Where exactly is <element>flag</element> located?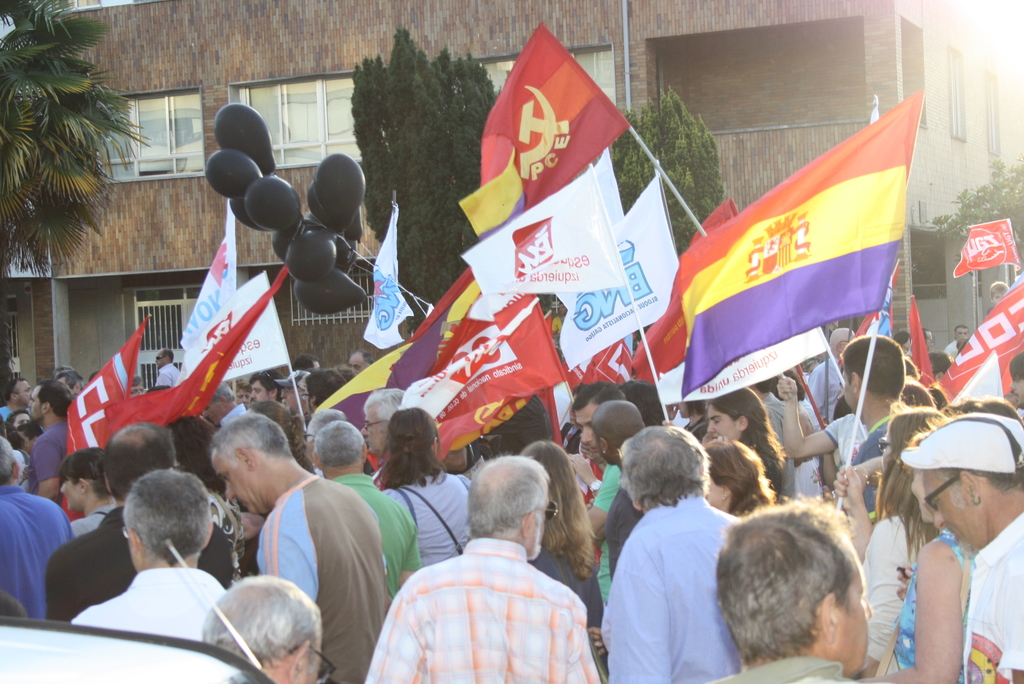
Its bounding box is (458,16,634,241).
